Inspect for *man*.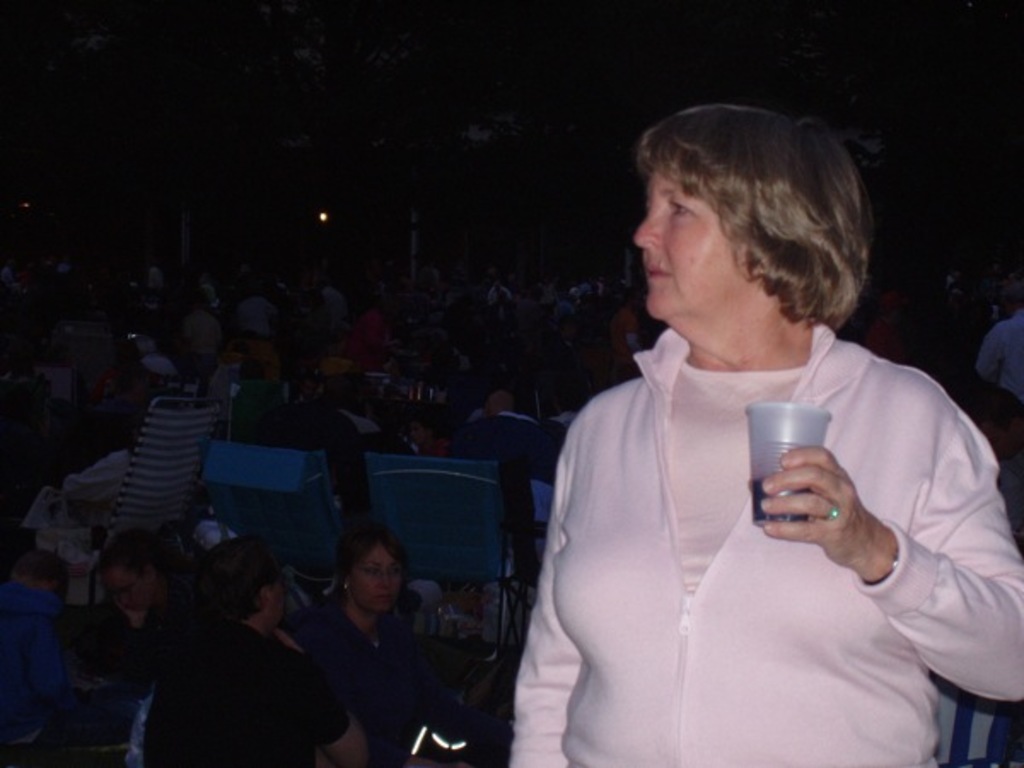
Inspection: [459,108,988,737].
